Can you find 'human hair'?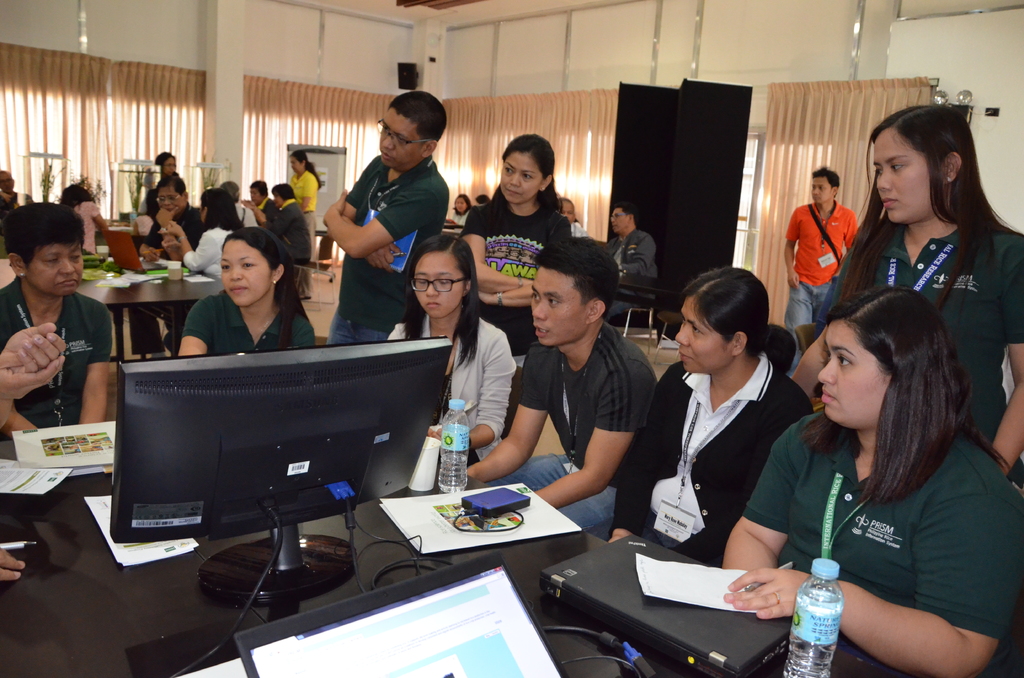
Yes, bounding box: 200,184,245,229.
